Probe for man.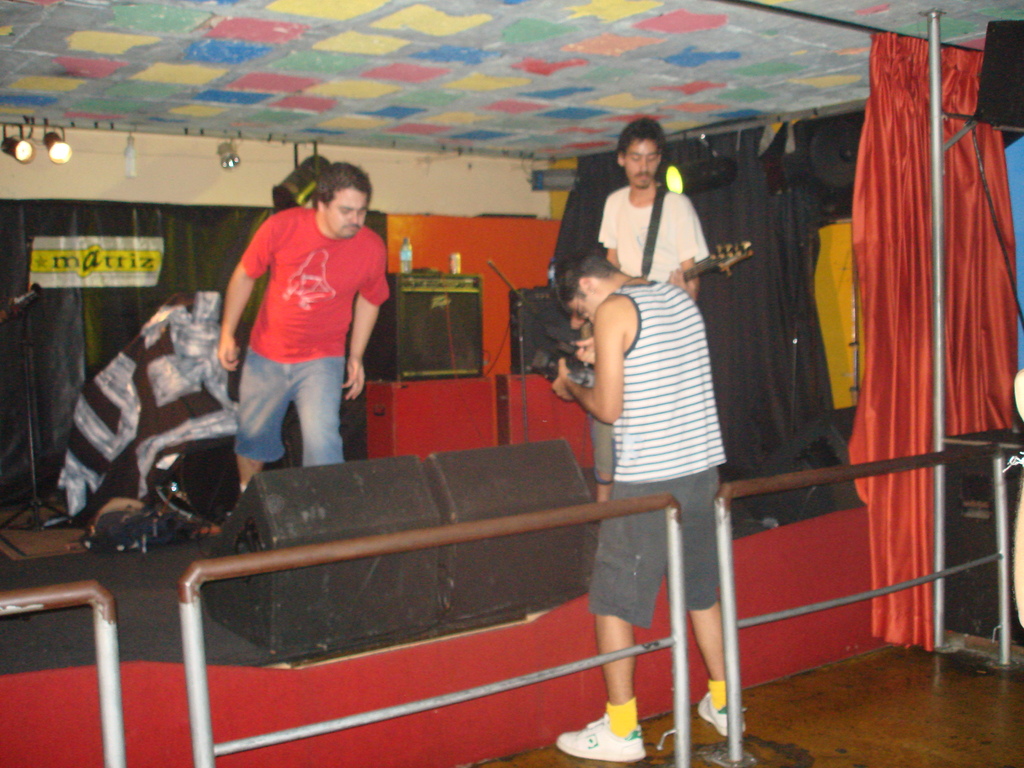
Probe result: <region>602, 113, 708, 303</region>.
